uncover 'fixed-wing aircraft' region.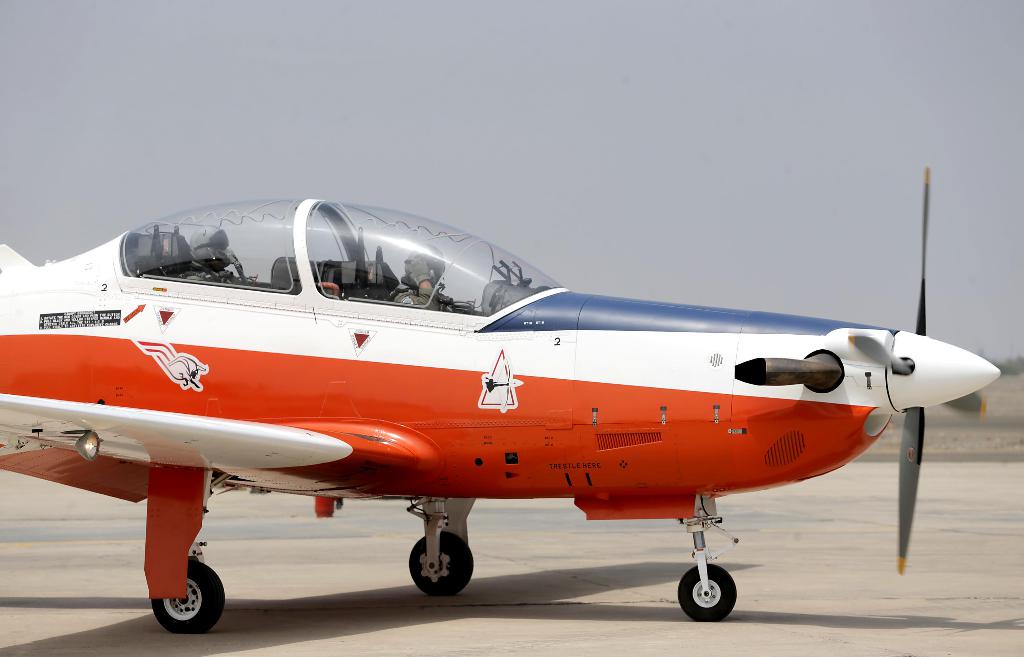
Uncovered: box(0, 168, 1000, 635).
